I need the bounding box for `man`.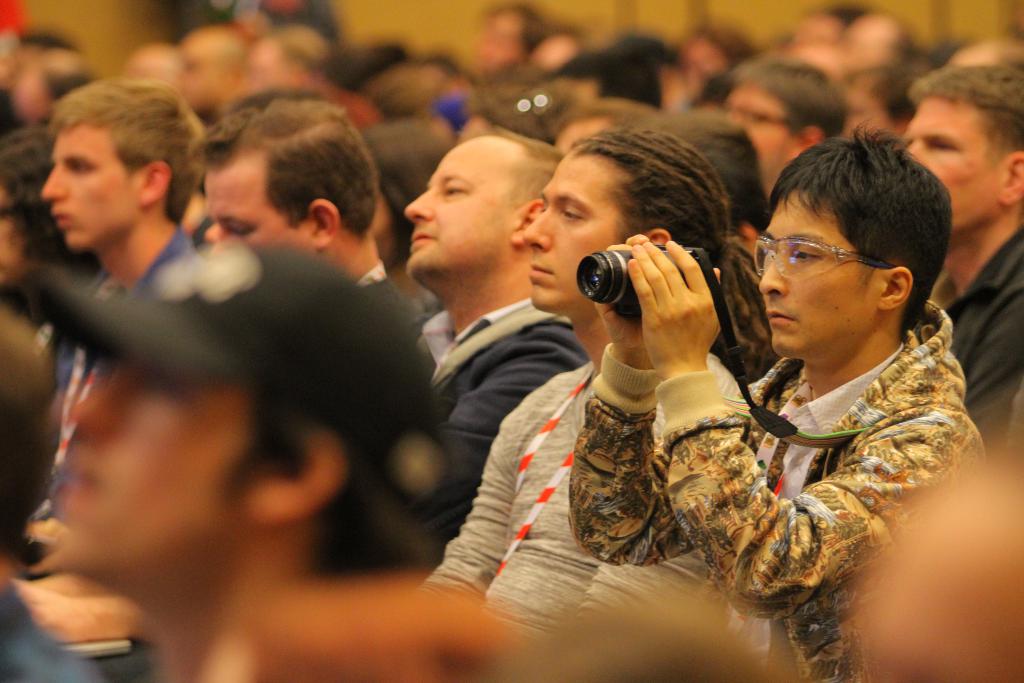
Here it is: 890:60:1023:459.
